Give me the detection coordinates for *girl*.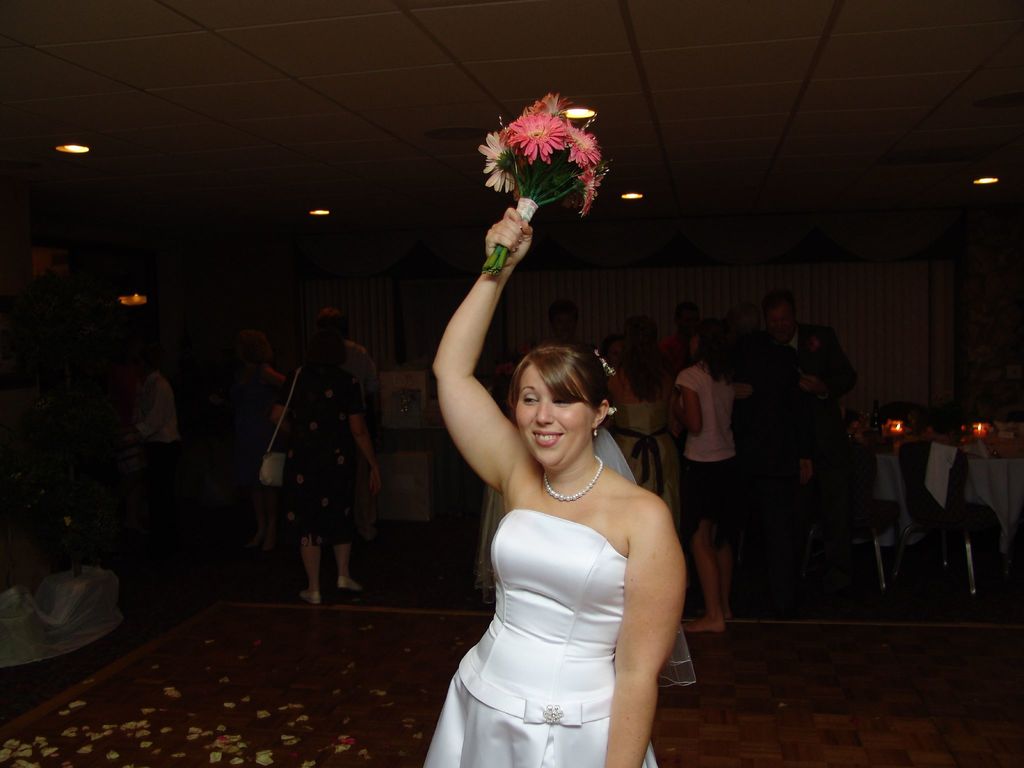
Rect(278, 308, 376, 596).
